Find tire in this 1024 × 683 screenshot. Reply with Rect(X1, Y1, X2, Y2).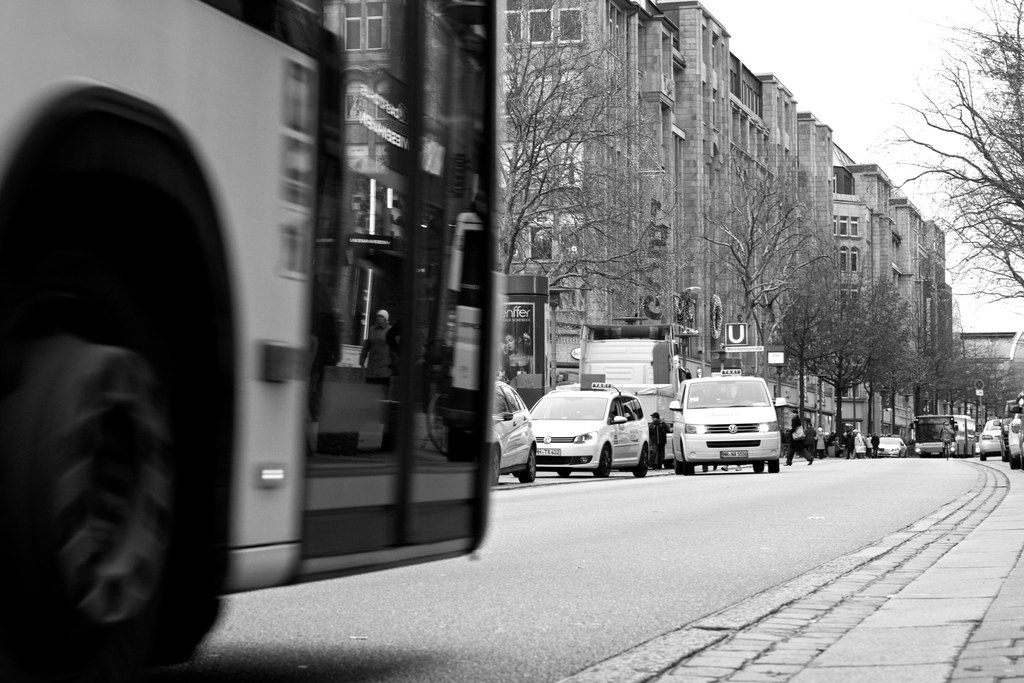
Rect(490, 449, 501, 484).
